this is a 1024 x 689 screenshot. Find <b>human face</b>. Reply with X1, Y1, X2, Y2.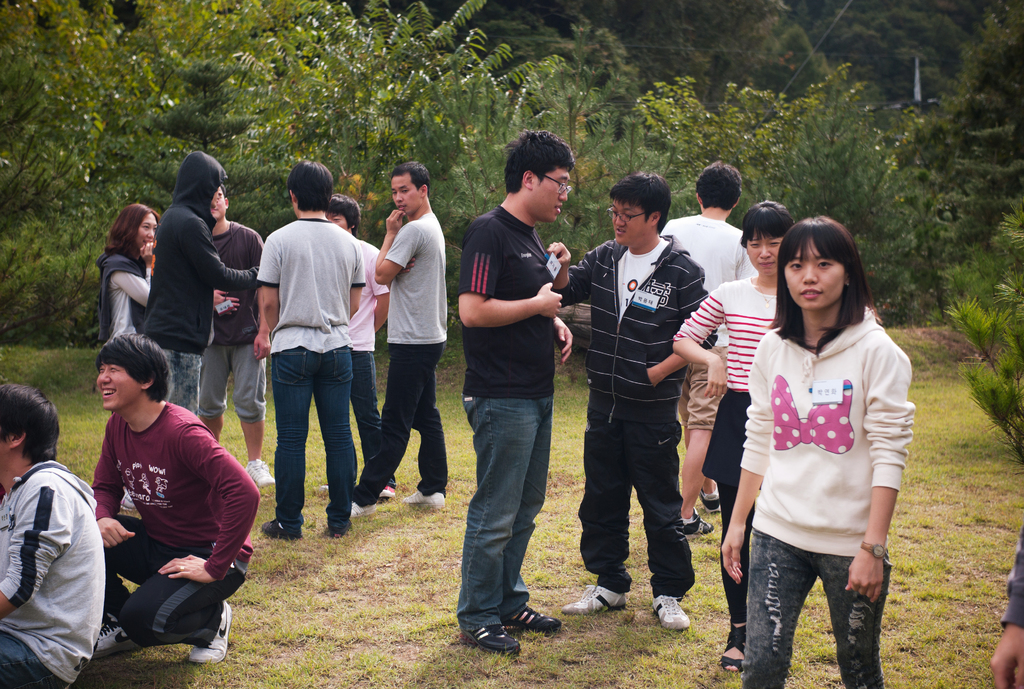
213, 184, 227, 216.
